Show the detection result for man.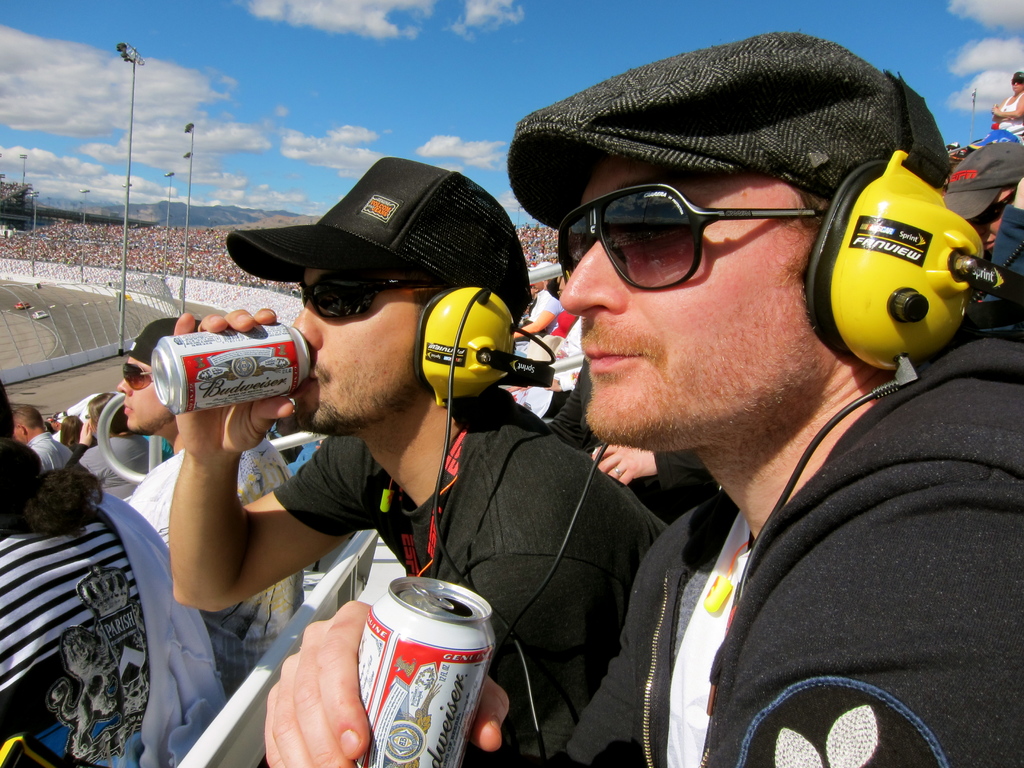
[x1=116, y1=315, x2=307, y2=691].
